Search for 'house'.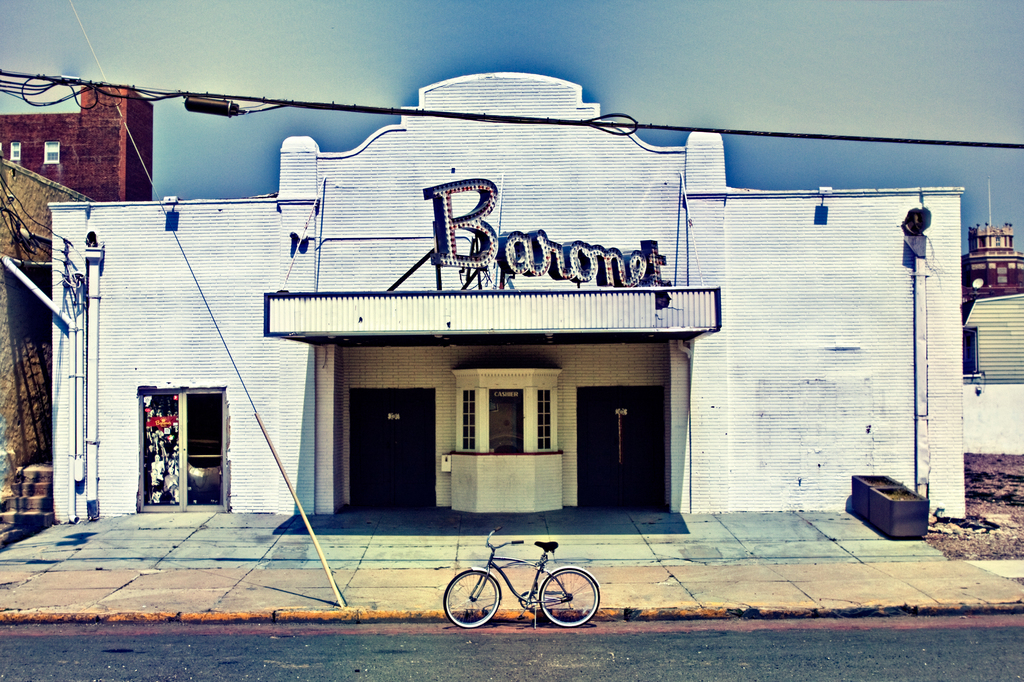
Found at l=0, t=85, r=153, b=203.
